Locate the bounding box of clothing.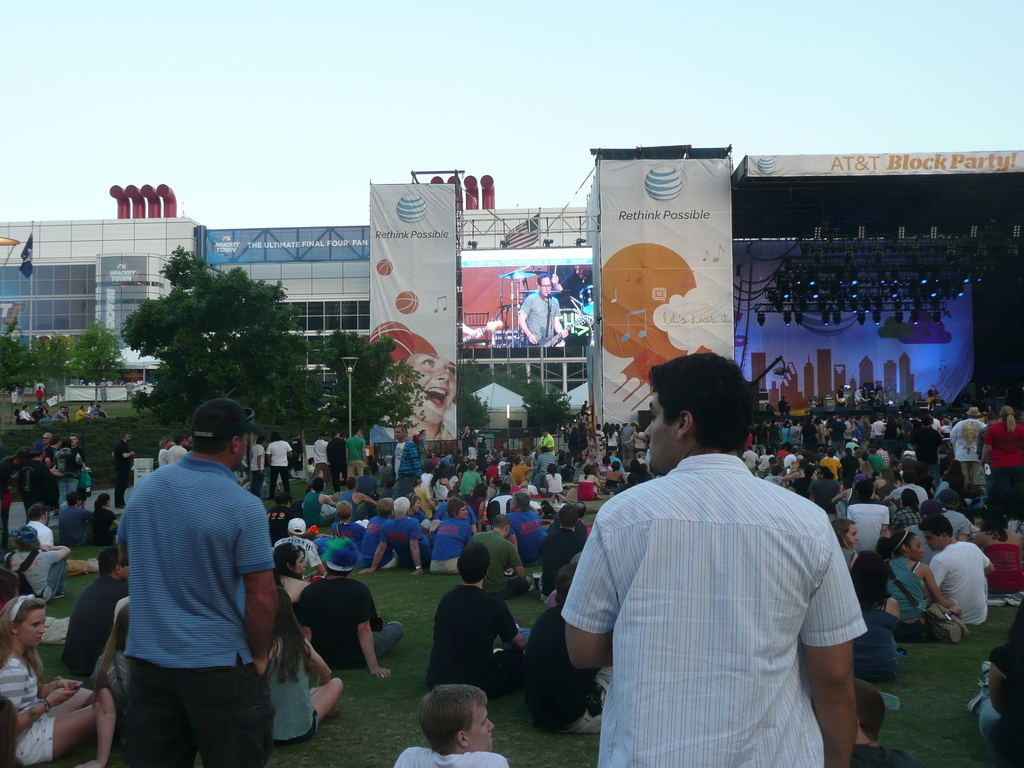
Bounding box: x1=262, y1=636, x2=323, y2=746.
